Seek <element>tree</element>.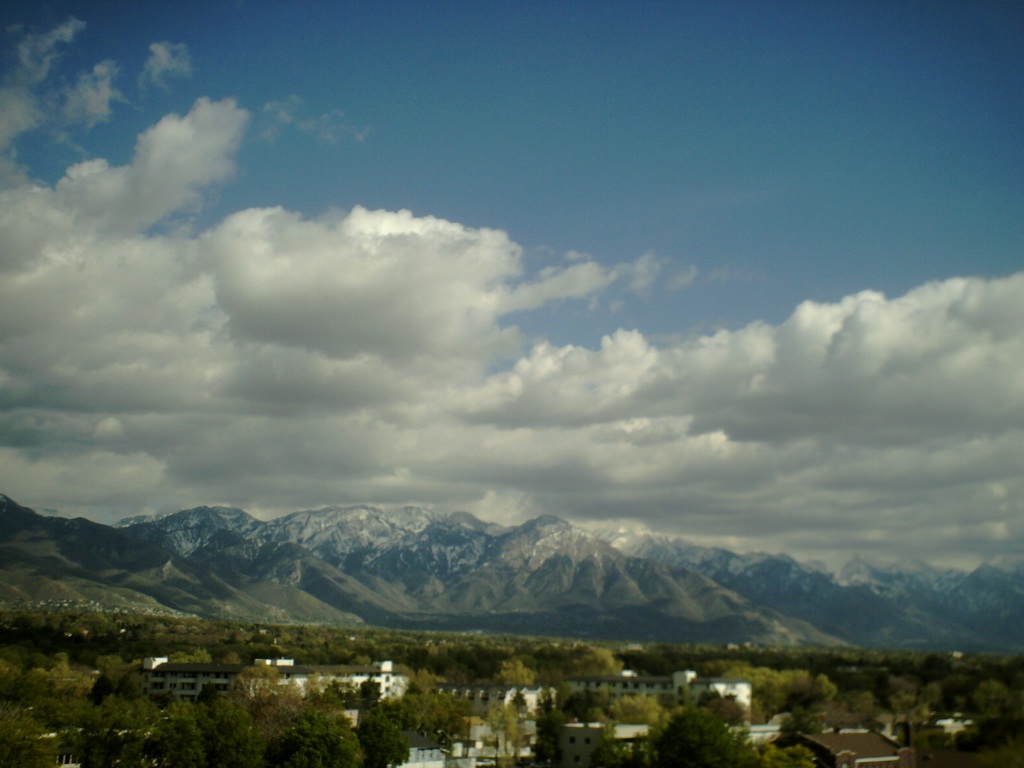
361 721 410 767.
